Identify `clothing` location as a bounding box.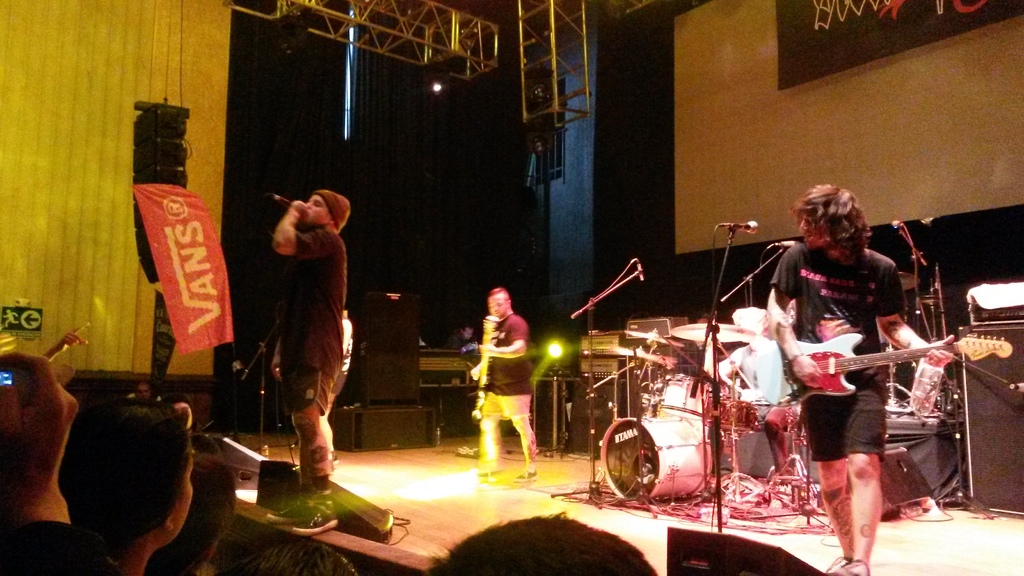
bbox=[788, 227, 930, 496].
